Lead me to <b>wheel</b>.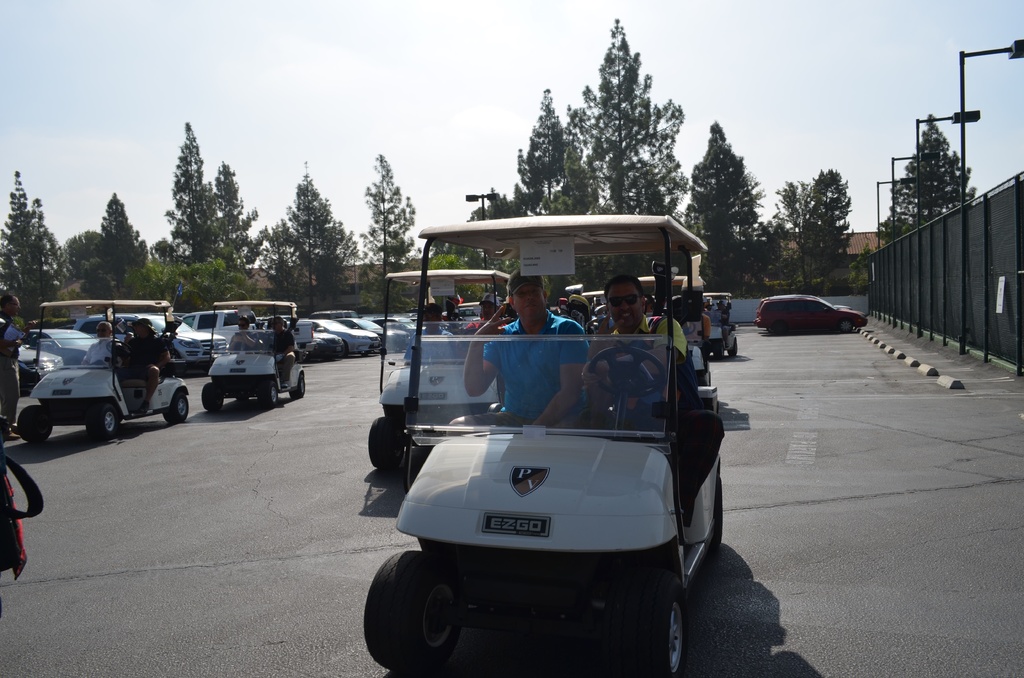
Lead to bbox=(840, 318, 855, 335).
